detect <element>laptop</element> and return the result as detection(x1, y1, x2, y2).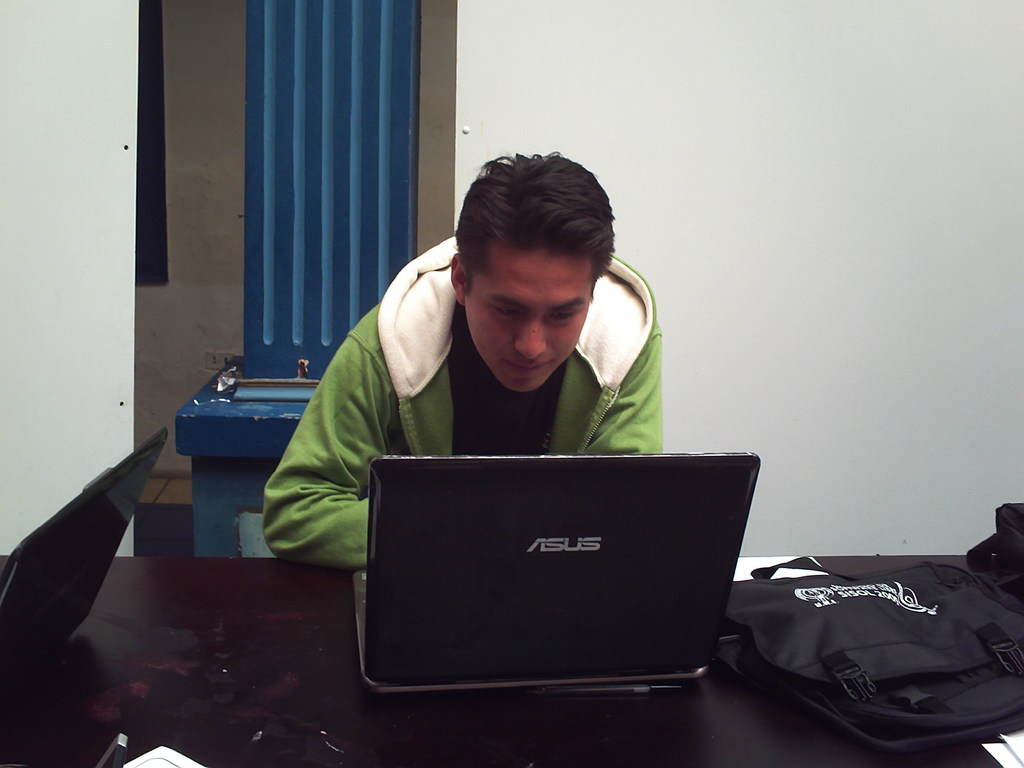
detection(365, 451, 760, 689).
